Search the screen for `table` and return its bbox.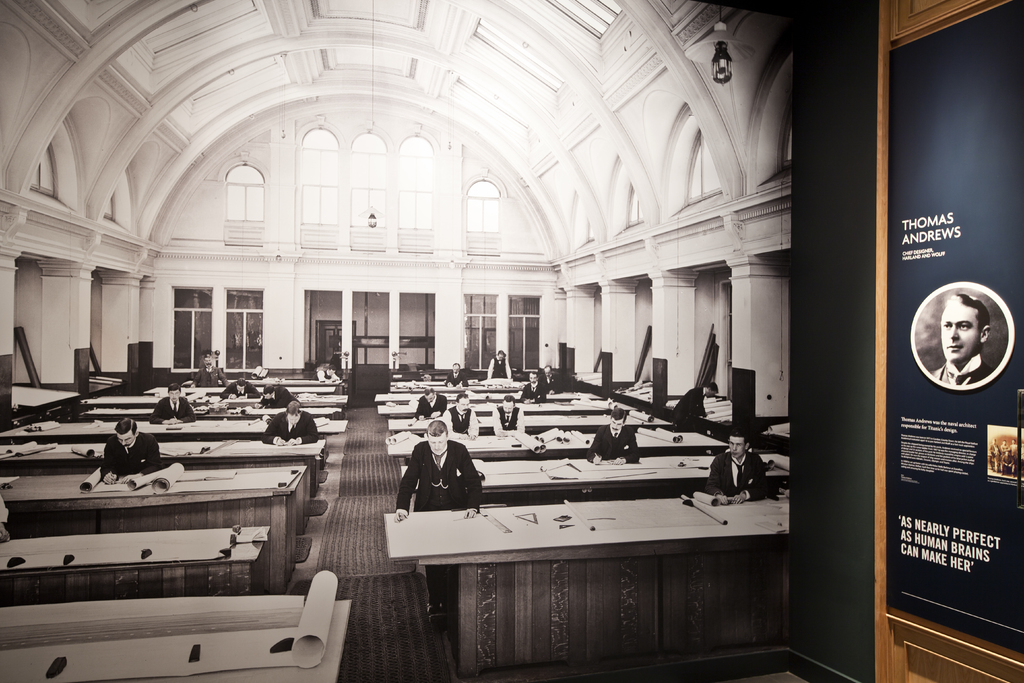
Found: l=12, t=374, r=84, b=412.
